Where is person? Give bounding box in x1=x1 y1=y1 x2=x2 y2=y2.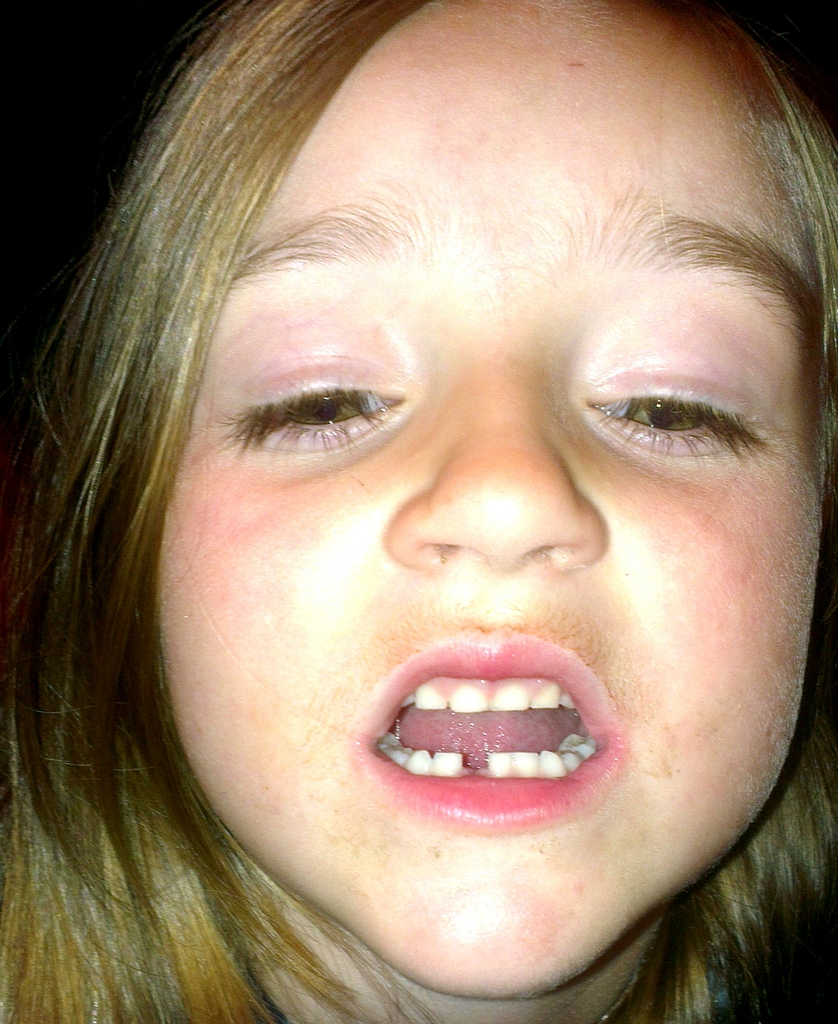
x1=11 y1=12 x2=837 y2=1003.
